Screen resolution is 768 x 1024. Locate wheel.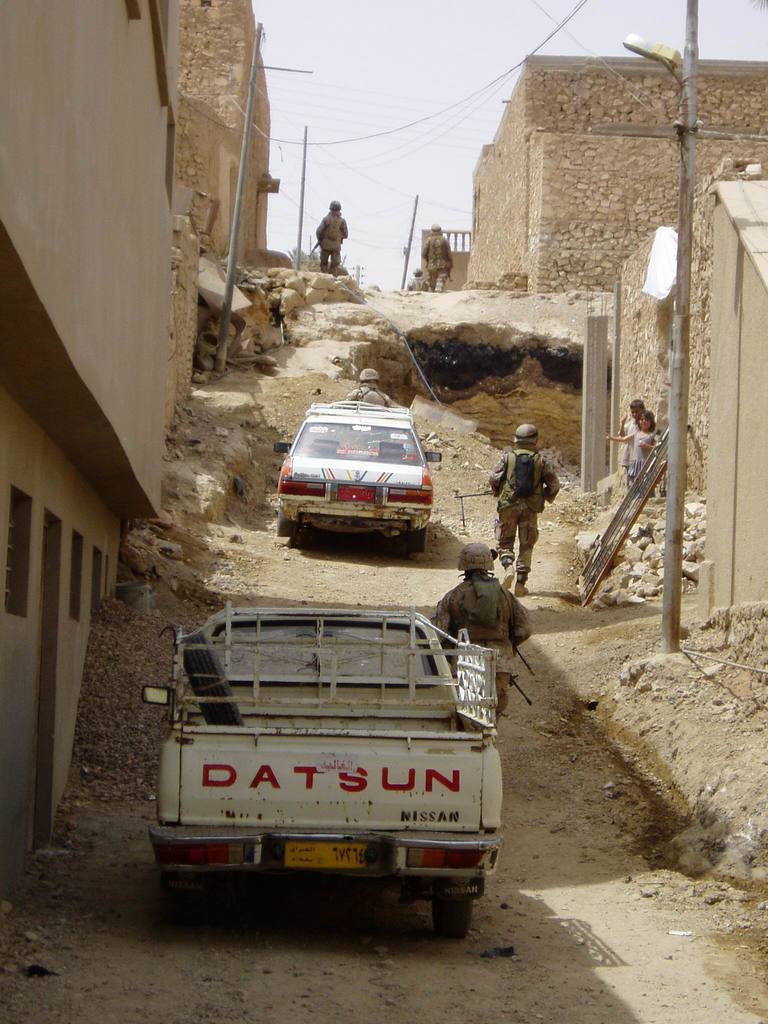
[432,897,474,941].
